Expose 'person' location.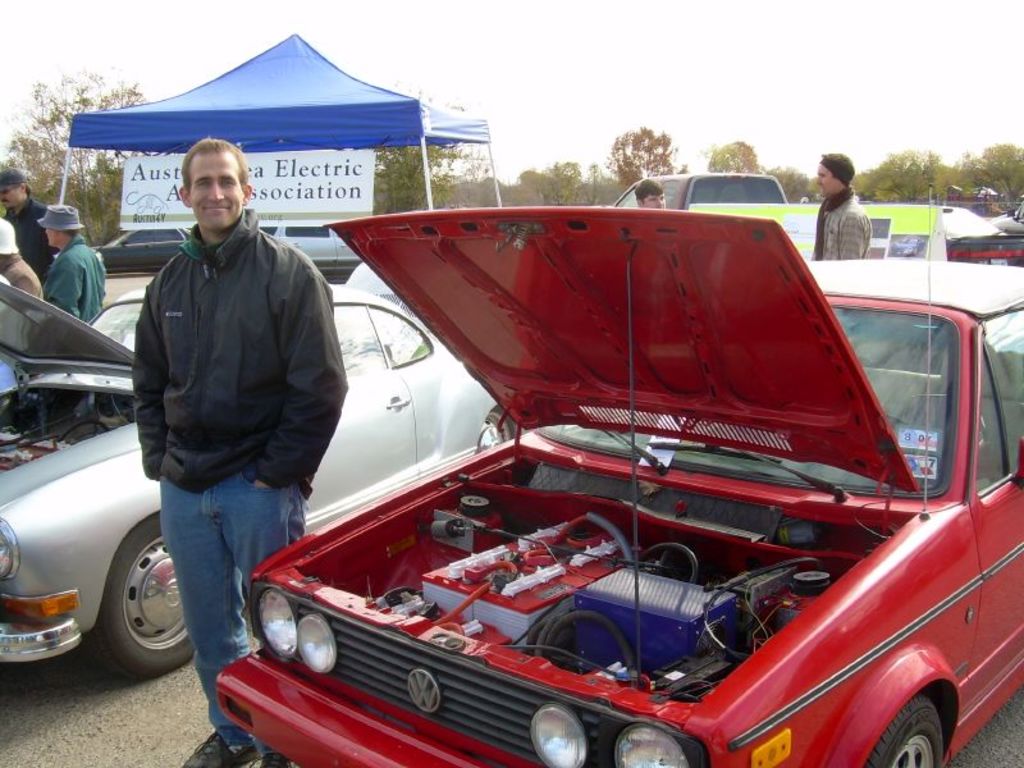
Exposed at (x1=640, y1=180, x2=671, y2=209).
